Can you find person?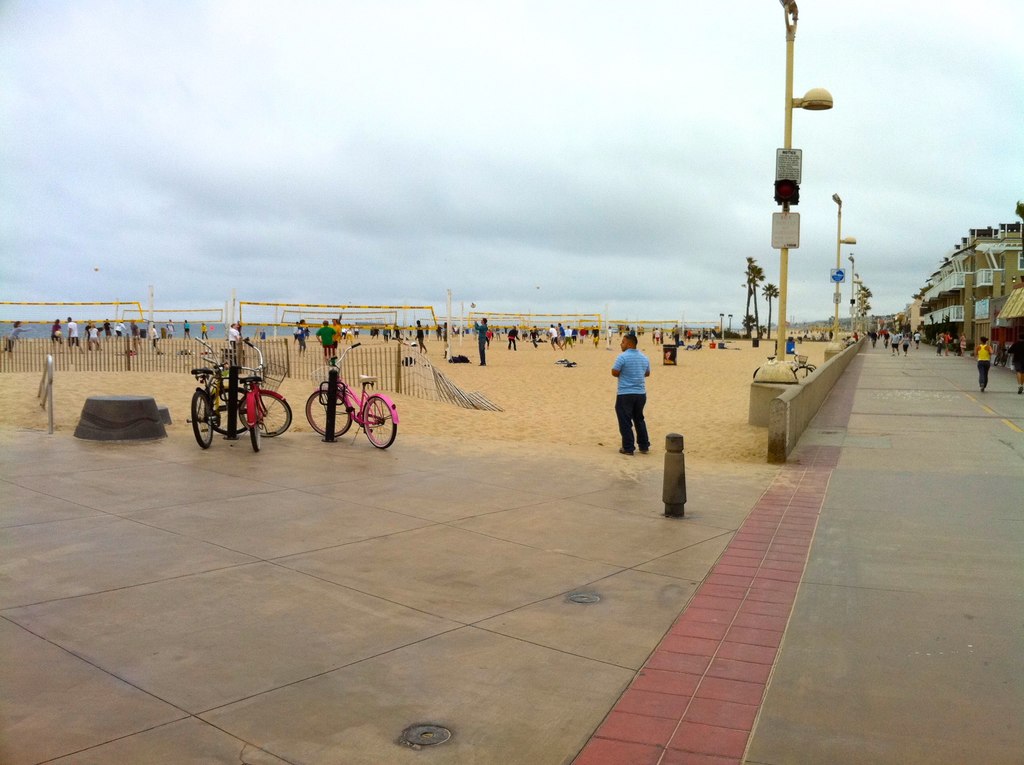
Yes, bounding box: bbox(291, 325, 295, 342).
